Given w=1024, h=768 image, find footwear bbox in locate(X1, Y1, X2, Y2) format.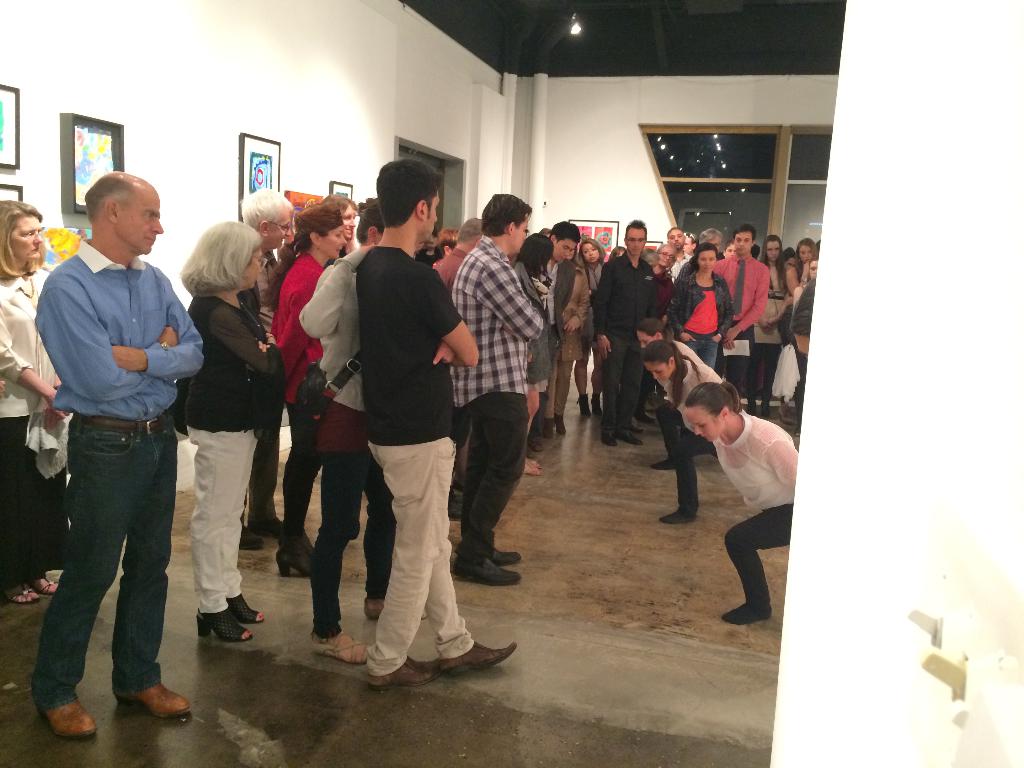
locate(33, 573, 61, 596).
